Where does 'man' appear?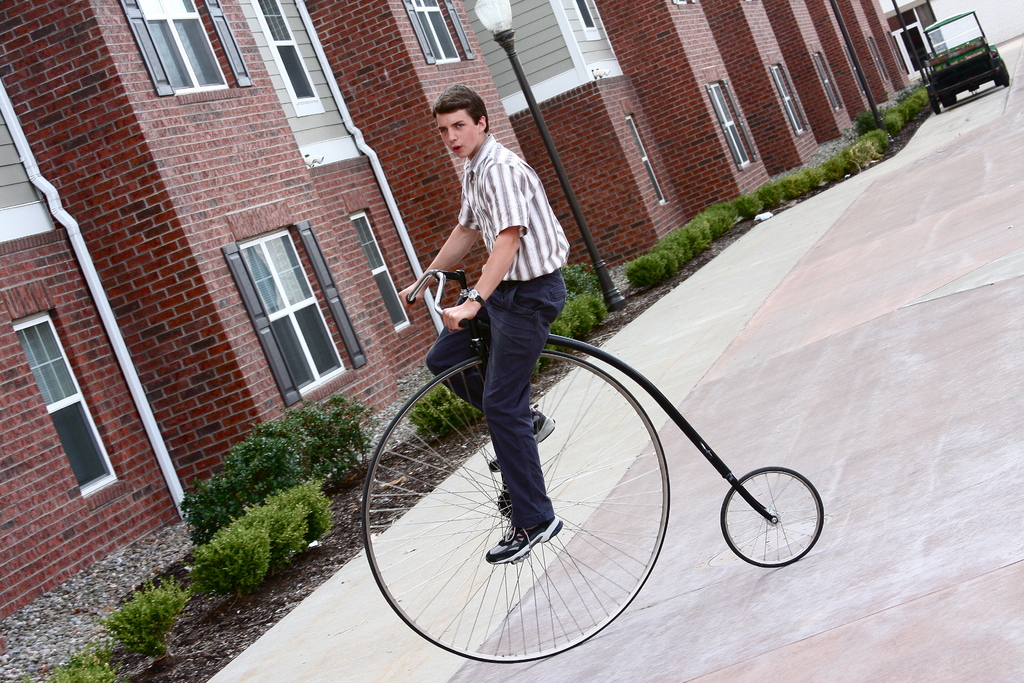
Appears at pyautogui.locateOnScreen(402, 87, 586, 473).
